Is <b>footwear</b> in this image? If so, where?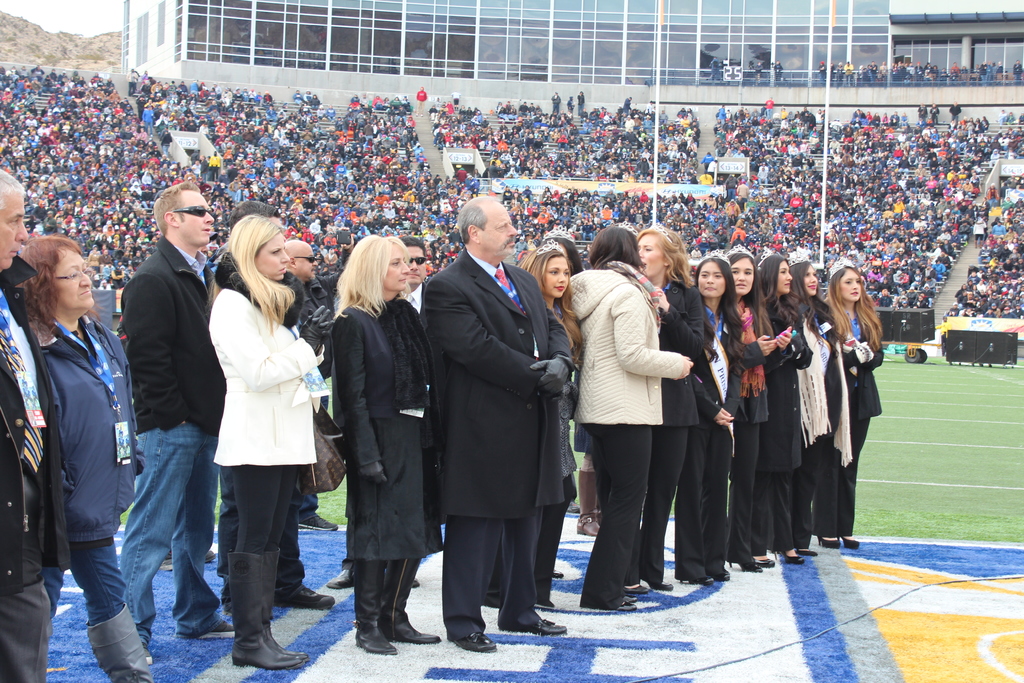
Yes, at {"x1": 283, "y1": 581, "x2": 333, "y2": 610}.
